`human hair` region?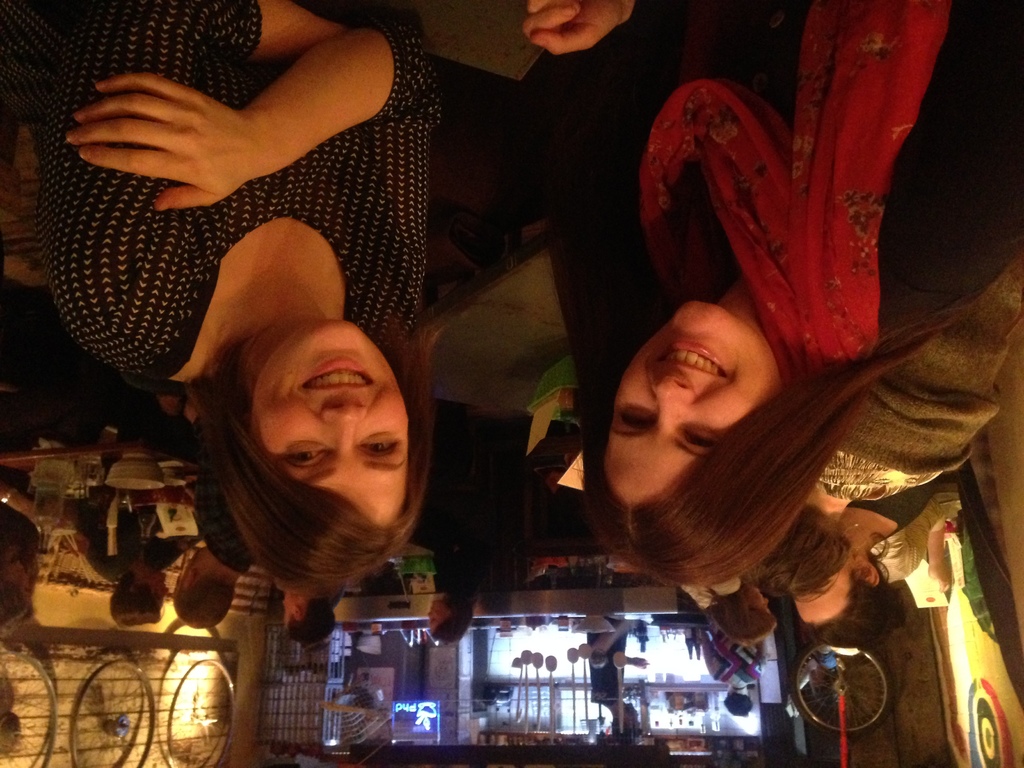
pyautogui.locateOnScreen(174, 575, 236, 631)
